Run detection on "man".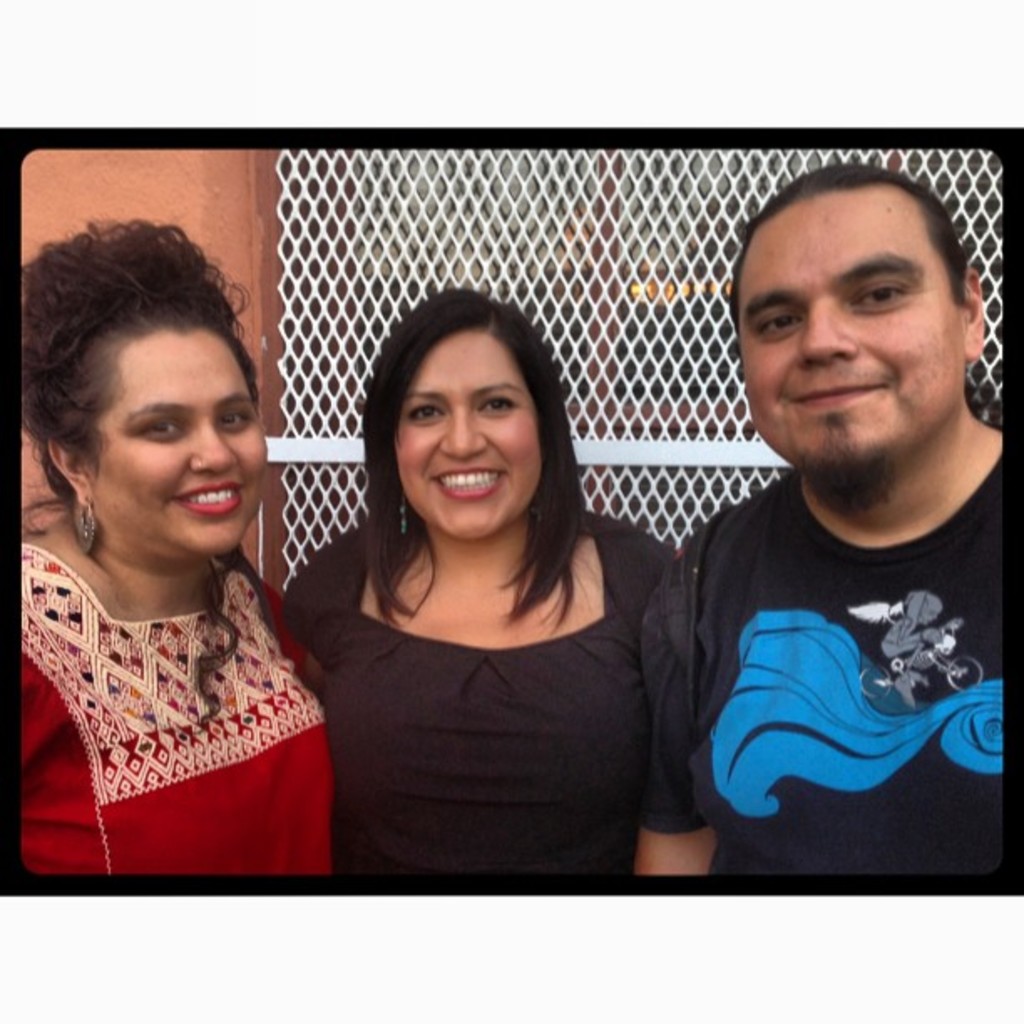
Result: [632, 172, 1023, 885].
